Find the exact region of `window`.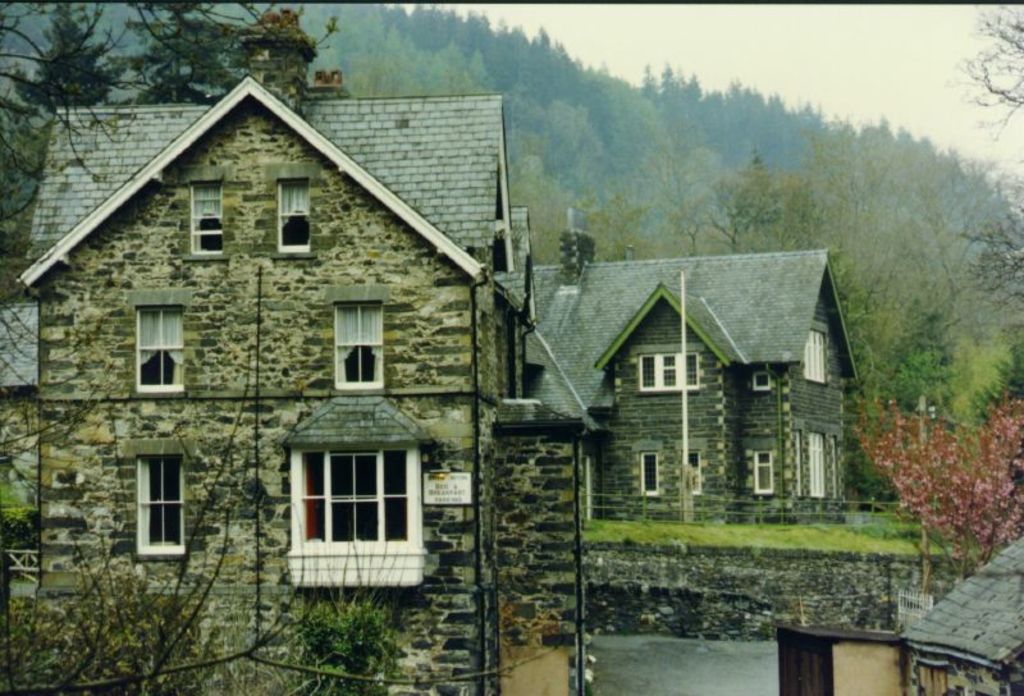
Exact region: {"x1": 288, "y1": 422, "x2": 416, "y2": 574}.
